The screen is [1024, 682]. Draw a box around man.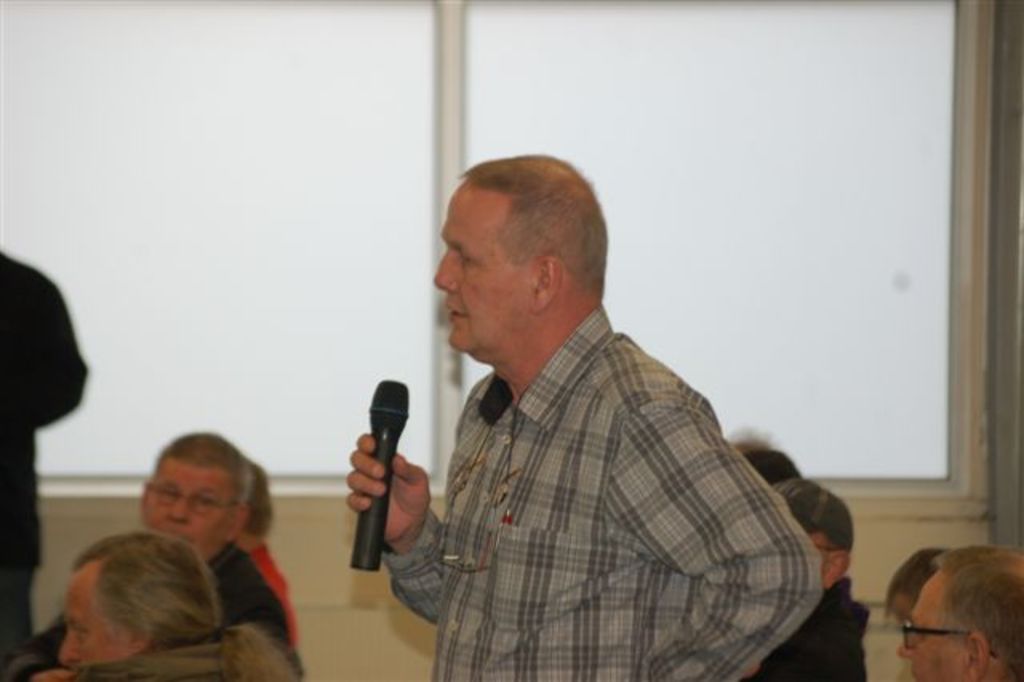
<box>726,427,789,487</box>.
